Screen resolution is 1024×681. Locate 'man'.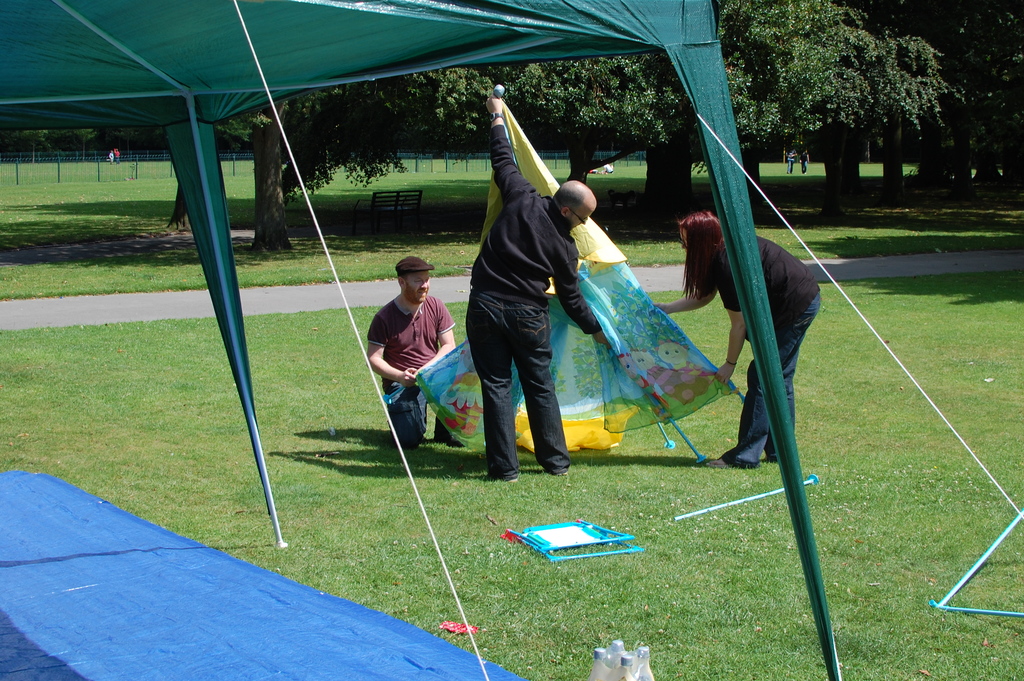
box=[463, 93, 612, 481].
